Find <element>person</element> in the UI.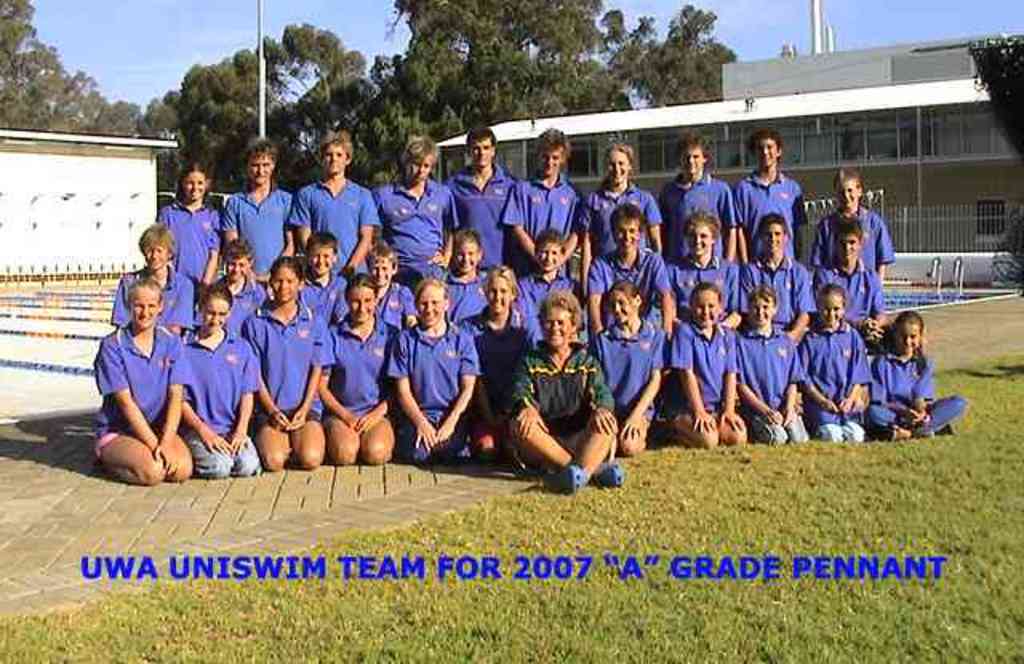
UI element at x1=94 y1=278 x2=186 y2=480.
